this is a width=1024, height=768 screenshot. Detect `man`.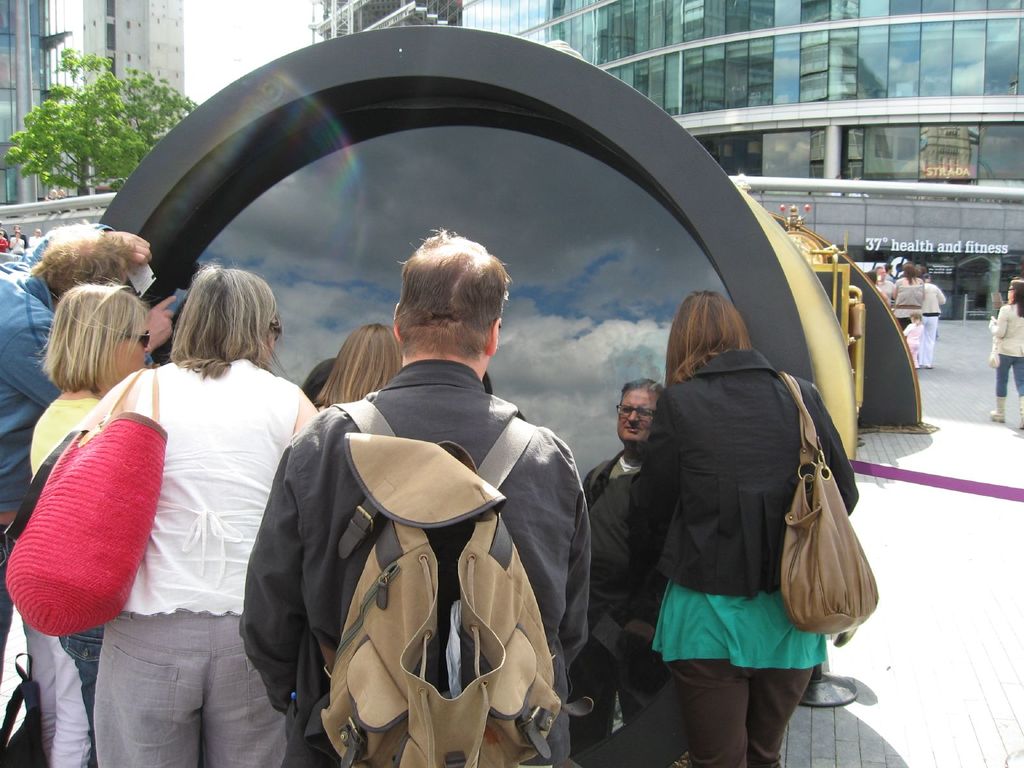
248 276 584 739.
